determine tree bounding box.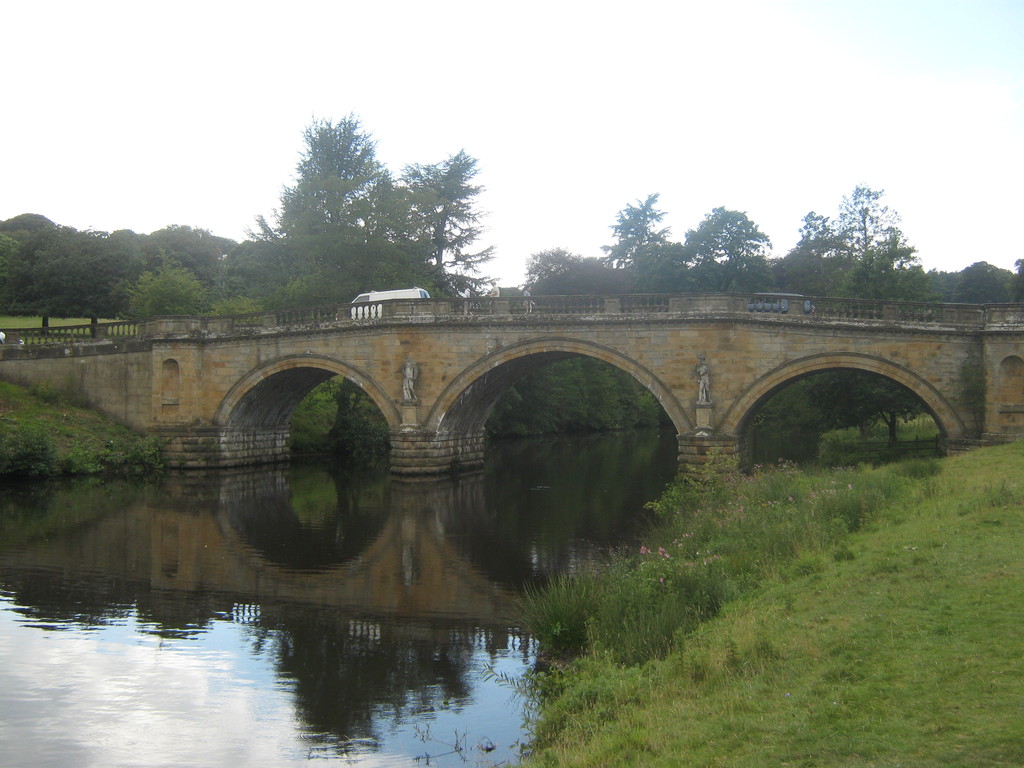
Determined: 521,243,584,282.
